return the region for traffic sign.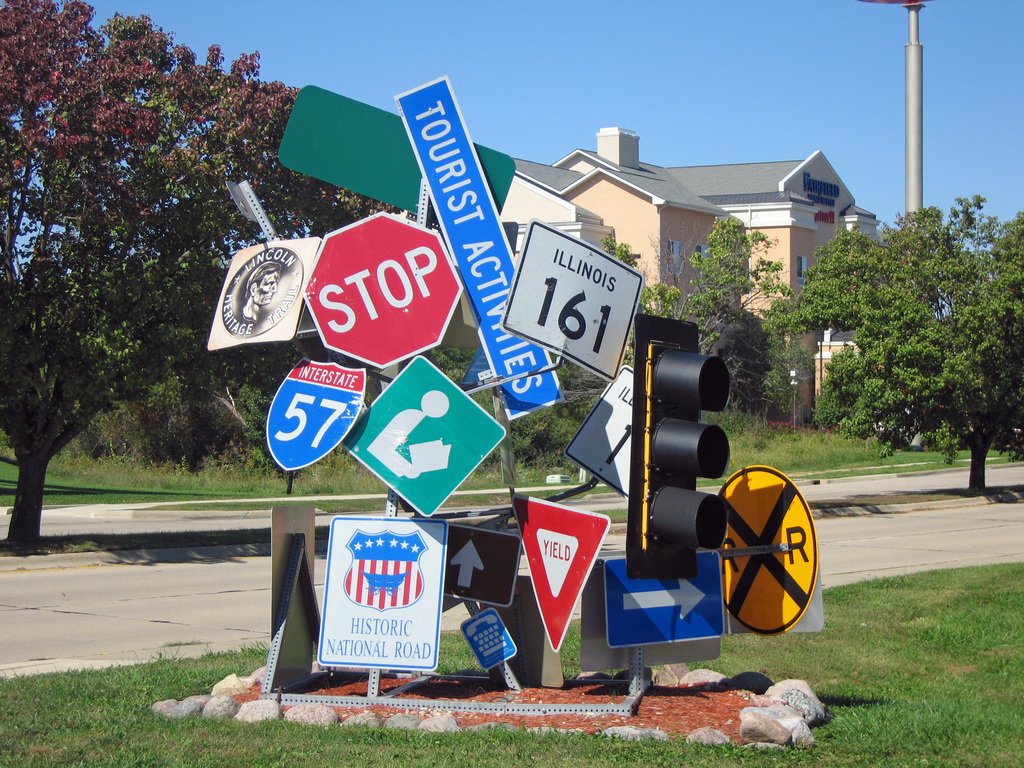
{"x1": 316, "y1": 509, "x2": 441, "y2": 666}.
